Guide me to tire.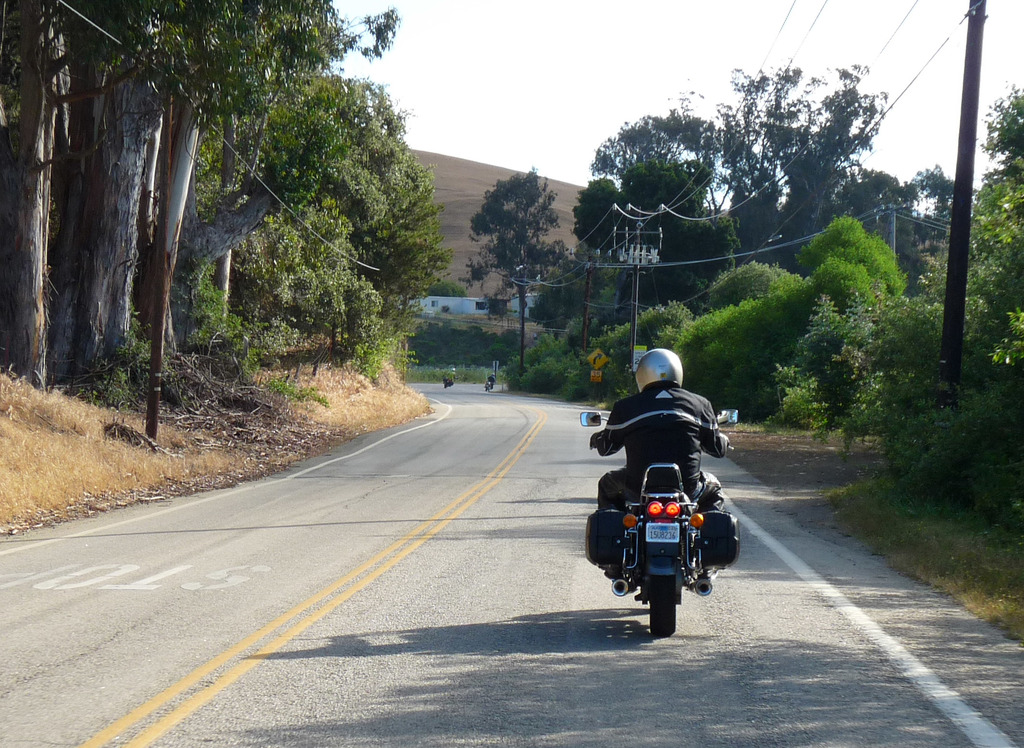
Guidance: 646, 572, 678, 637.
